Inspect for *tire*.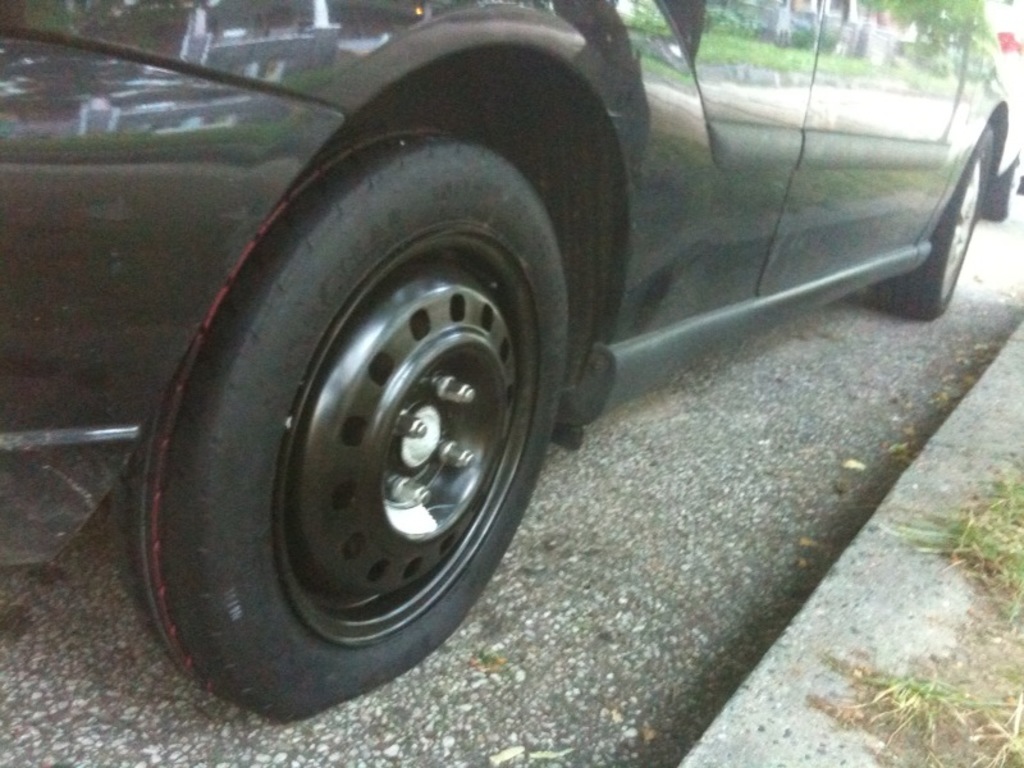
Inspection: locate(865, 122, 991, 320).
